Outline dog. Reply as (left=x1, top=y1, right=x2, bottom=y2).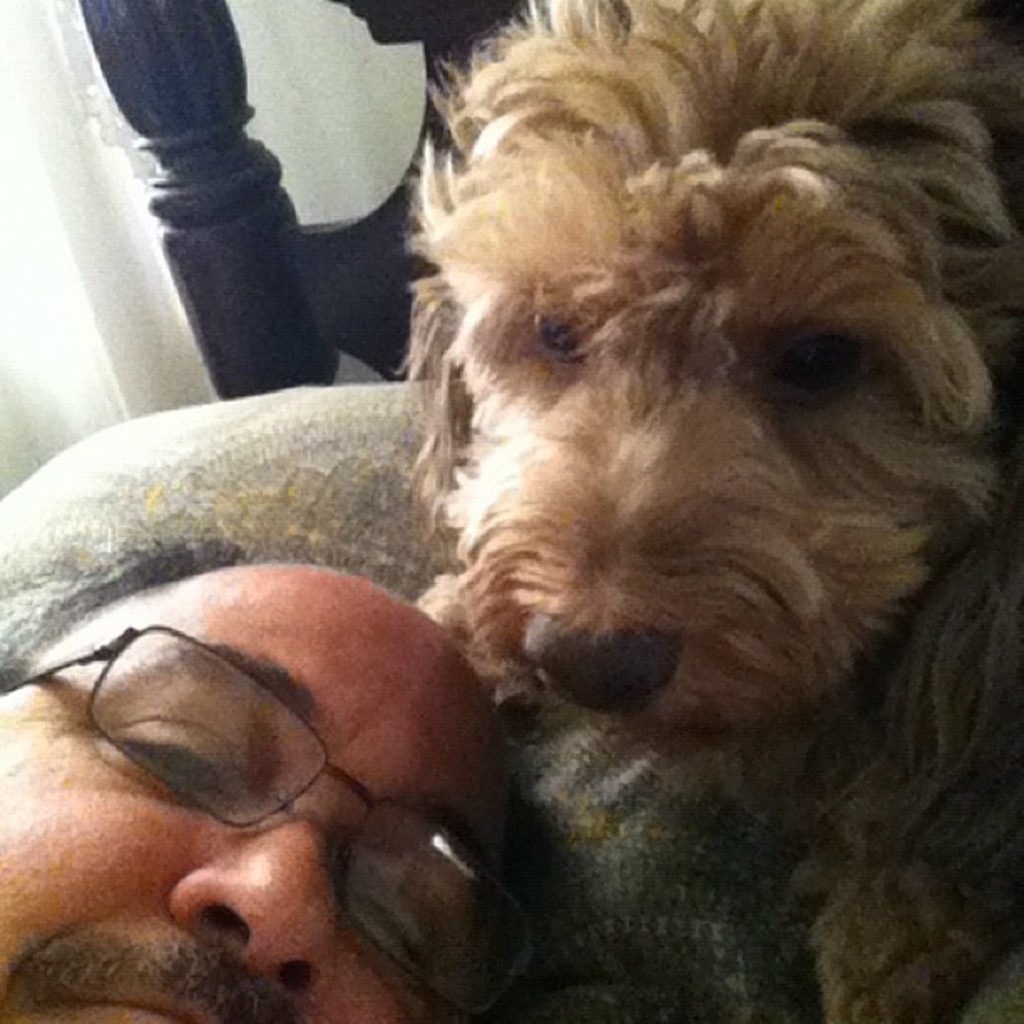
(left=383, top=0, right=1022, bottom=1022).
